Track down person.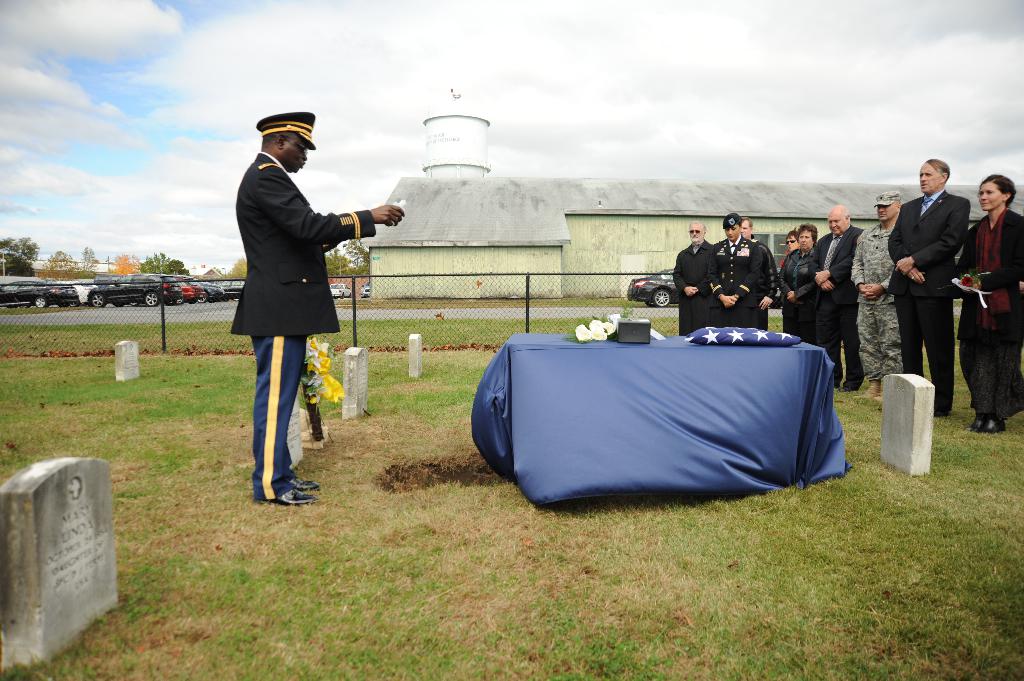
Tracked to select_region(740, 217, 775, 323).
